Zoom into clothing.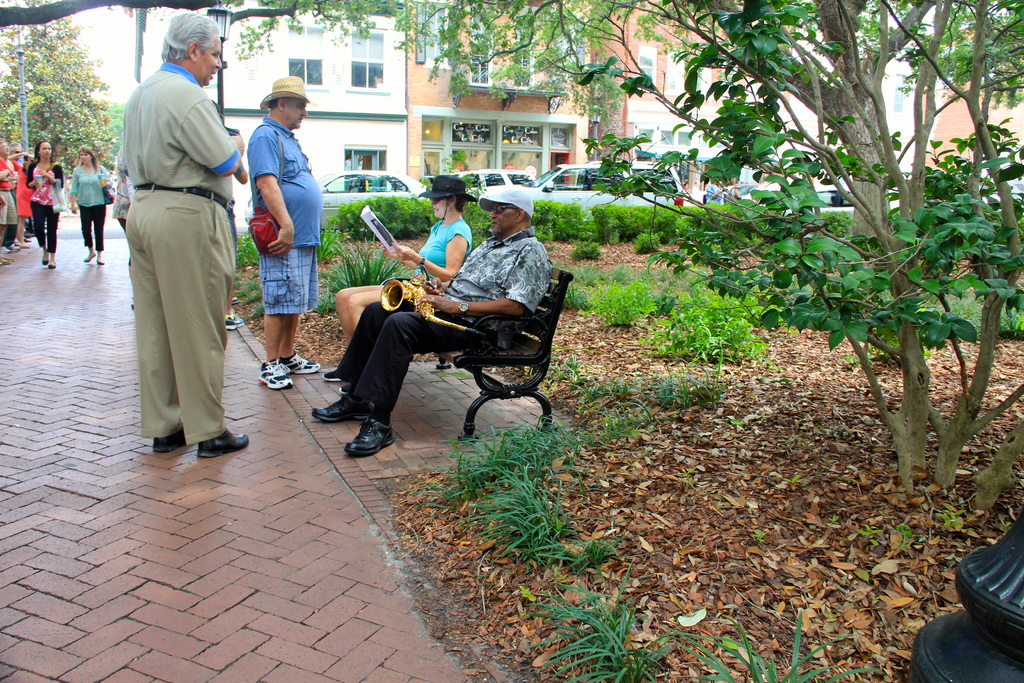
Zoom target: box=[0, 152, 22, 251].
